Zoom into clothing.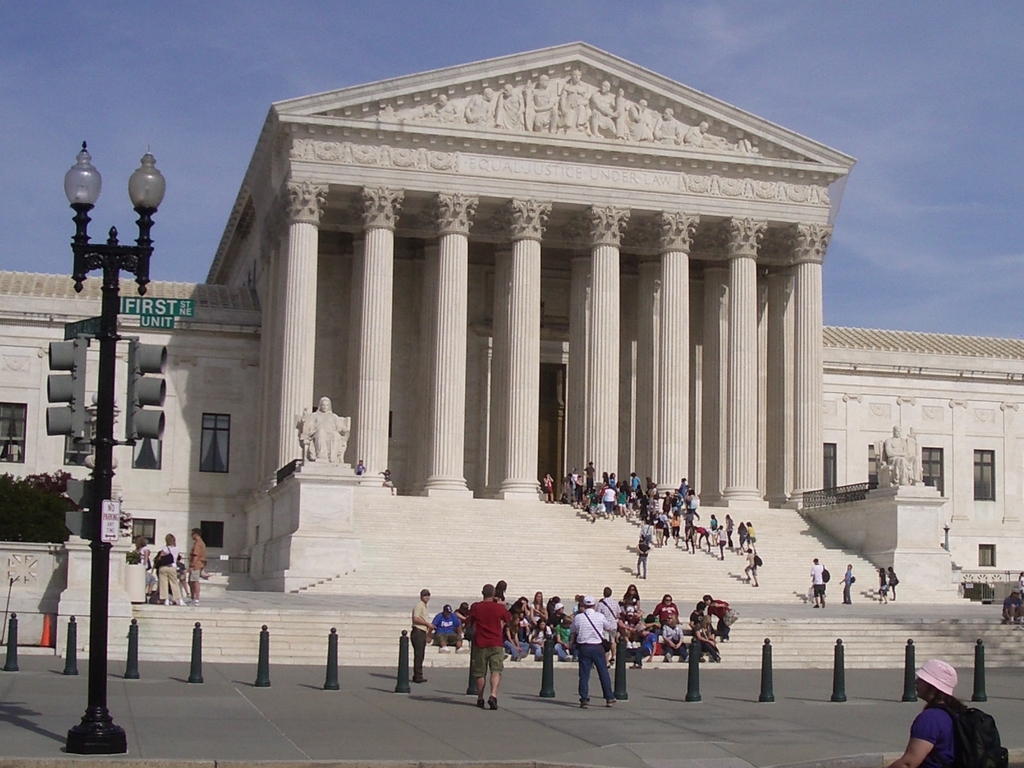
Zoom target: select_region(635, 632, 657, 664).
